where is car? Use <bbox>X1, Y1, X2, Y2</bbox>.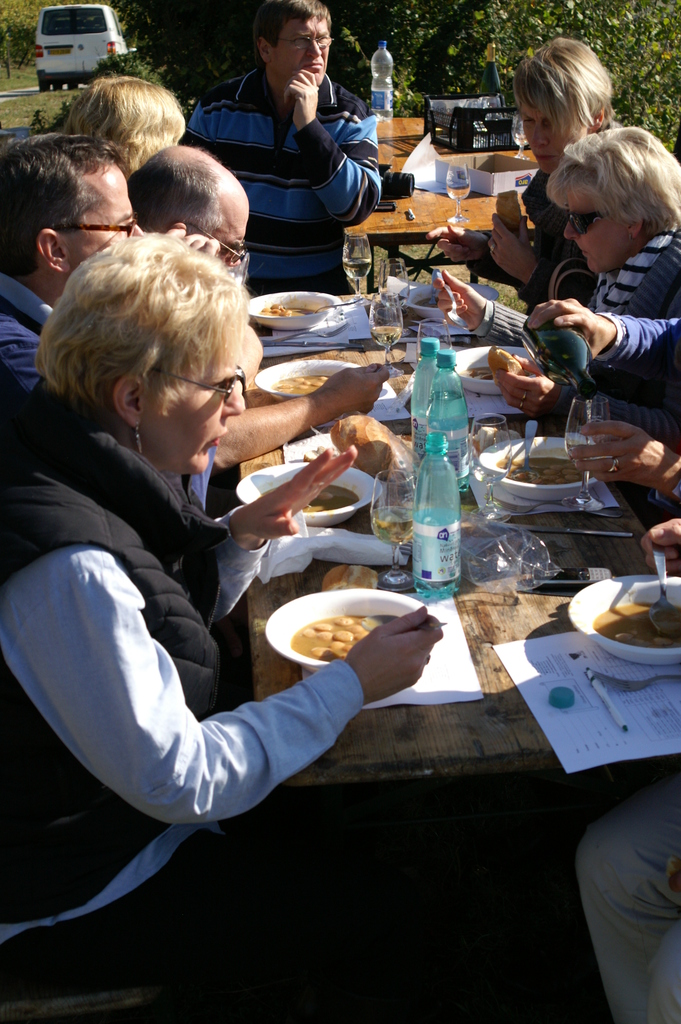
<bbox>19, 8, 126, 76</bbox>.
